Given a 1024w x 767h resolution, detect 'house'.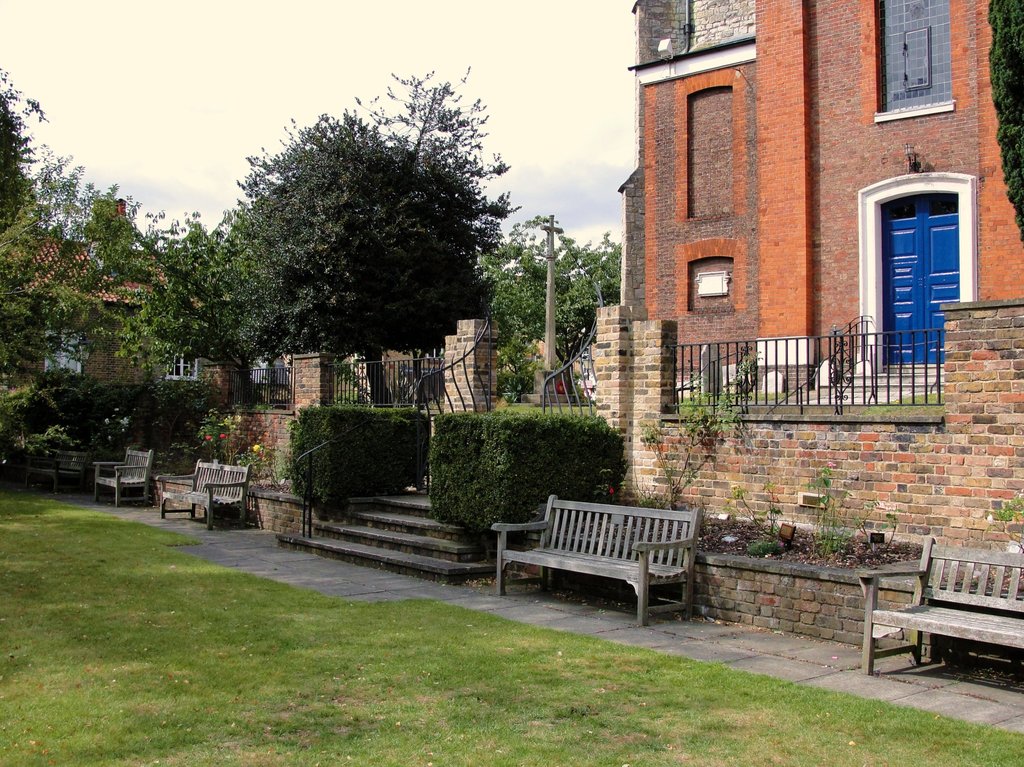
5, 237, 276, 455.
